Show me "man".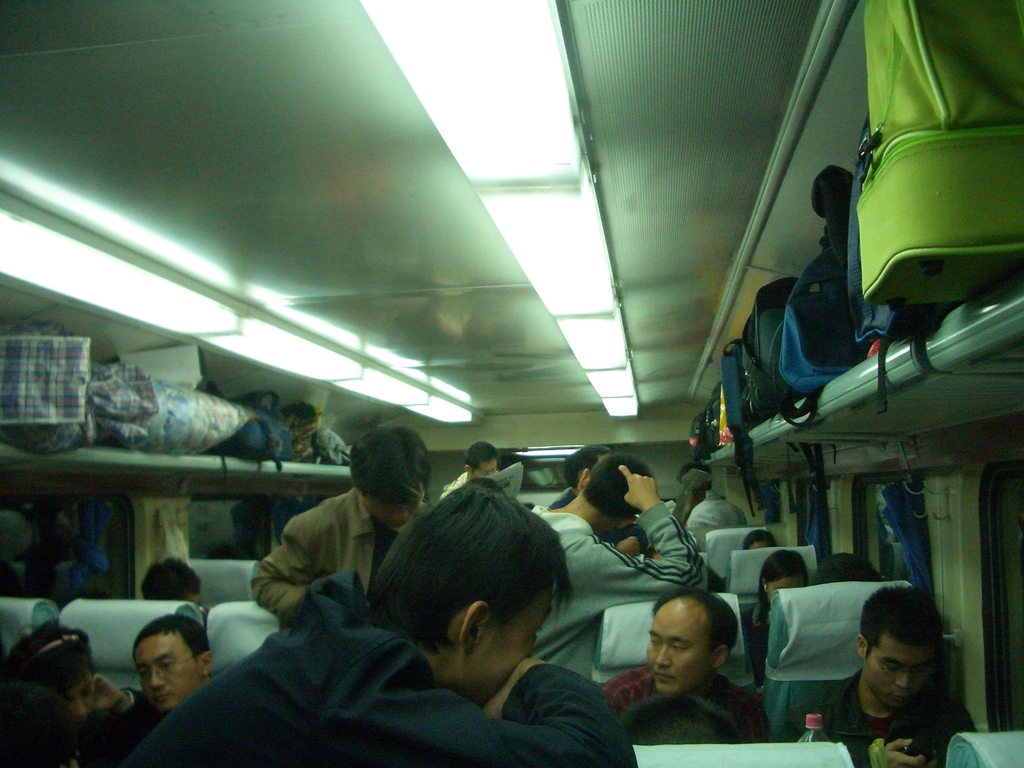
"man" is here: BBox(254, 426, 441, 627).
